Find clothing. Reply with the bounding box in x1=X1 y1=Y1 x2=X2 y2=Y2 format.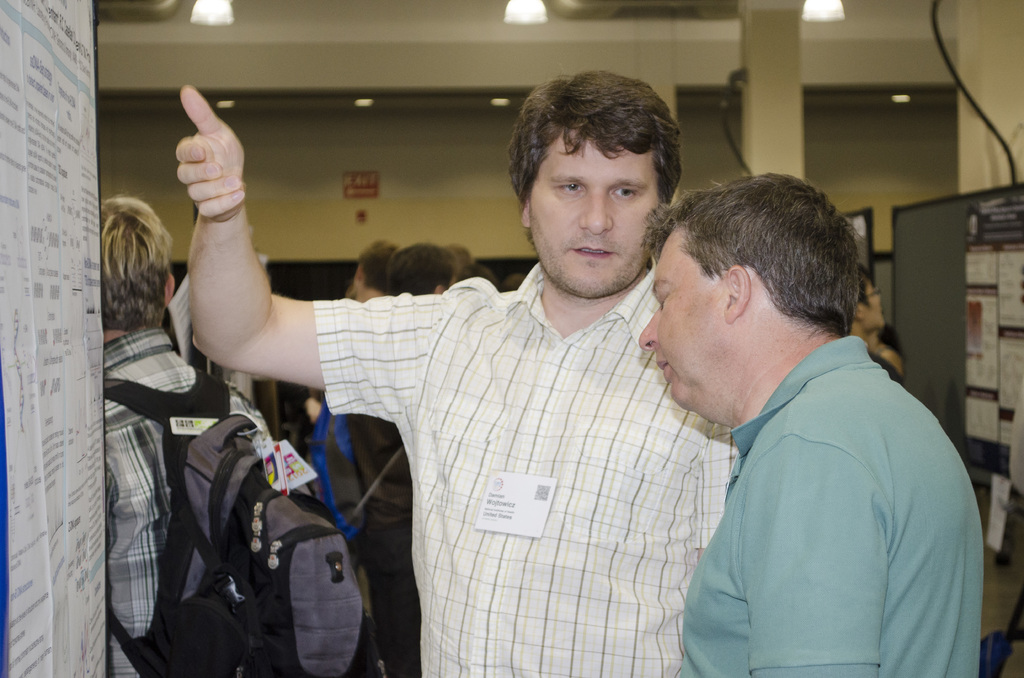
x1=102 y1=319 x2=271 y2=677.
